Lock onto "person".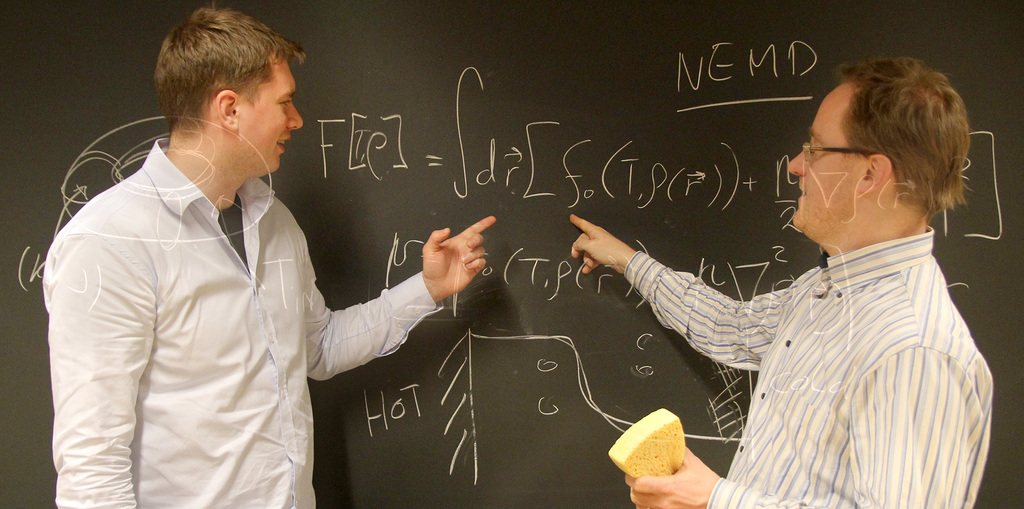
Locked: x1=49 y1=2 x2=503 y2=508.
